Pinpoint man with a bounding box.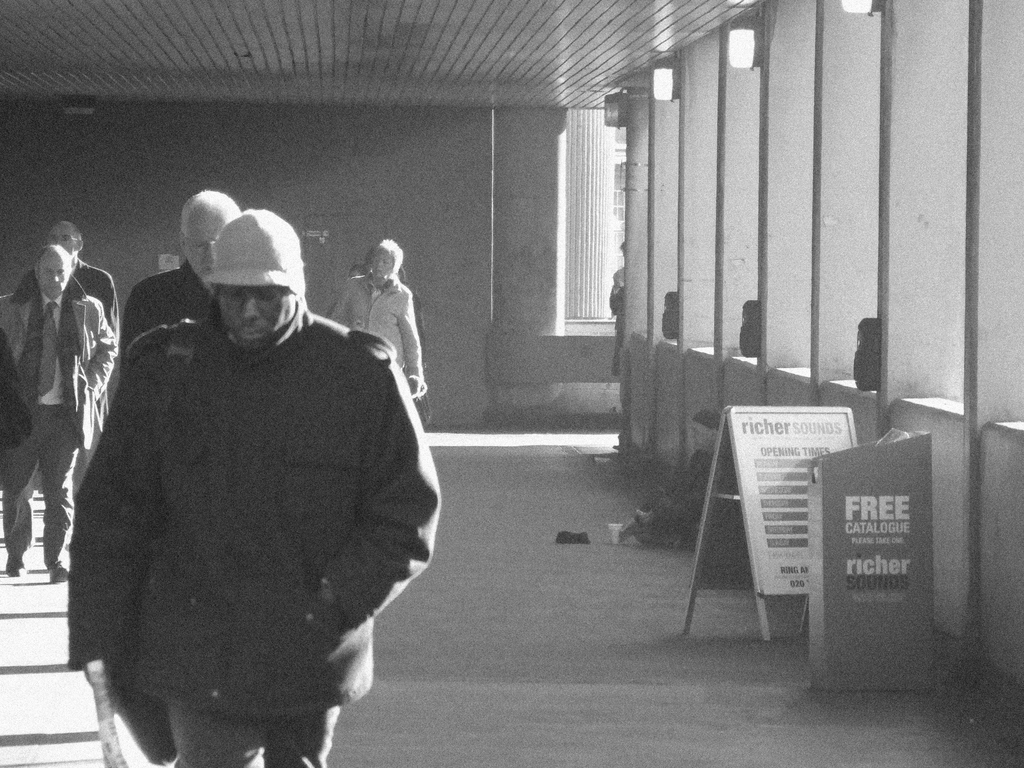
(68,210,443,767).
